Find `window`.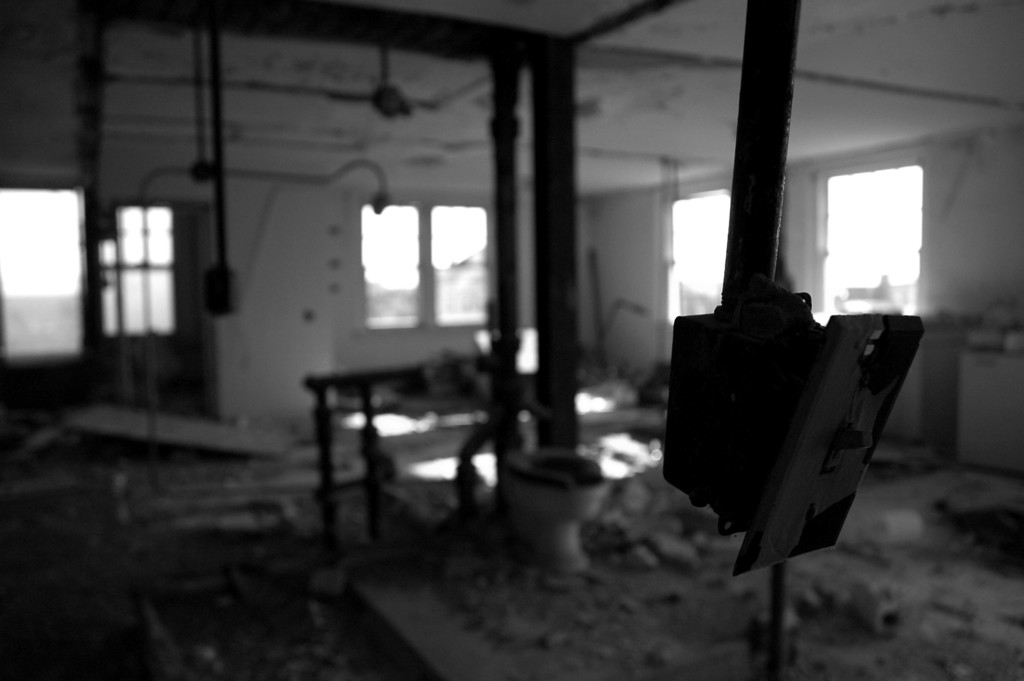
crop(426, 203, 489, 324).
